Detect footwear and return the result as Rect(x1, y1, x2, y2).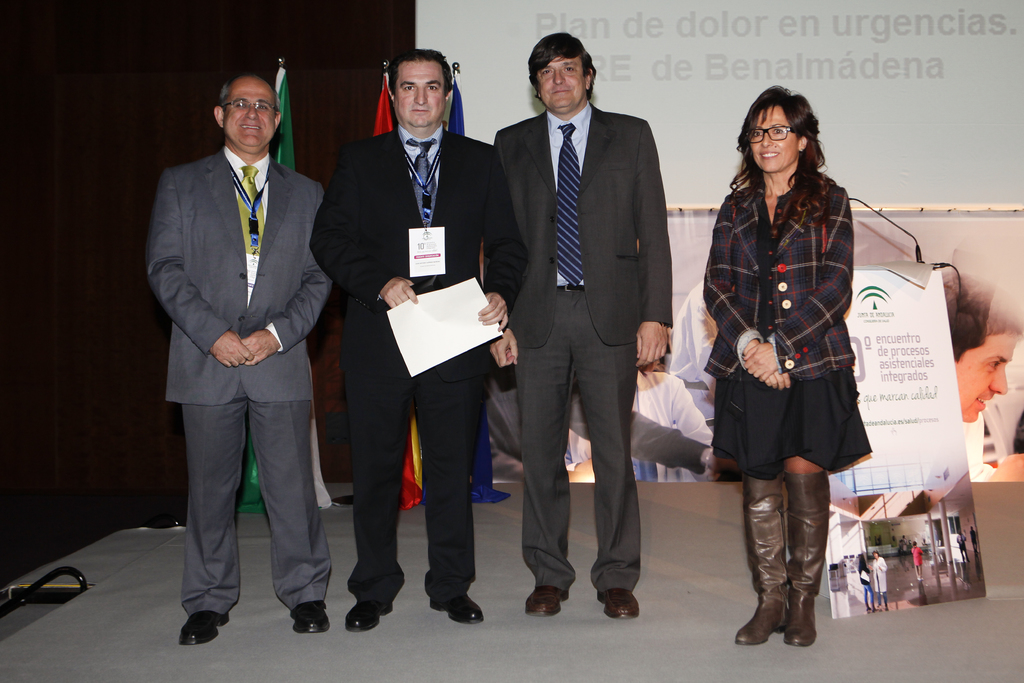
Rect(180, 609, 228, 642).
